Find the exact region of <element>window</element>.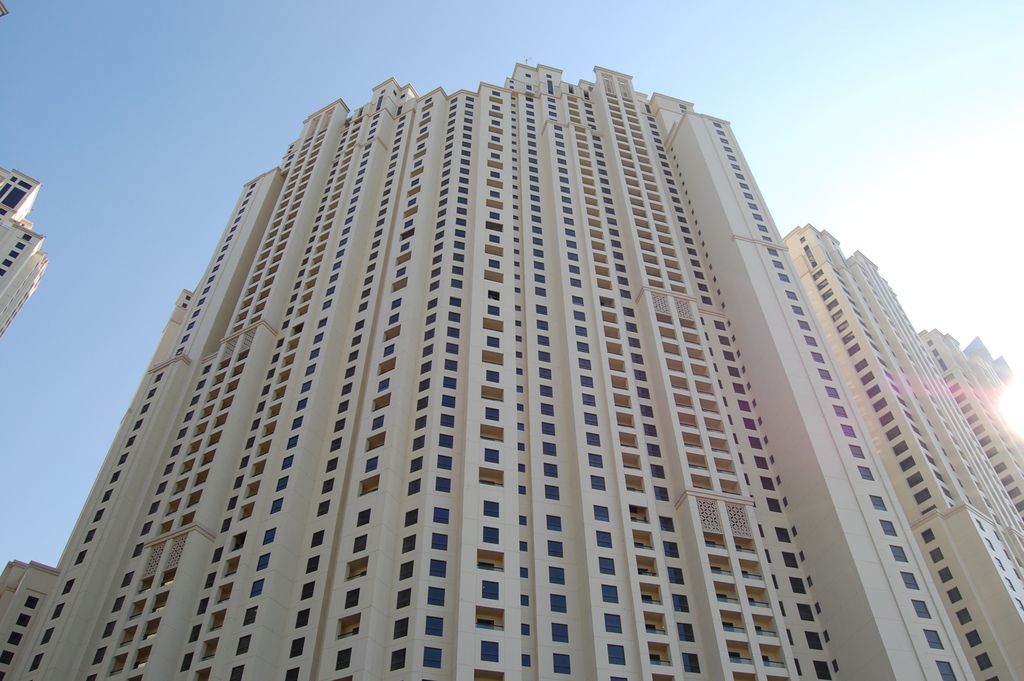
Exact region: (left=491, top=172, right=502, bottom=178).
